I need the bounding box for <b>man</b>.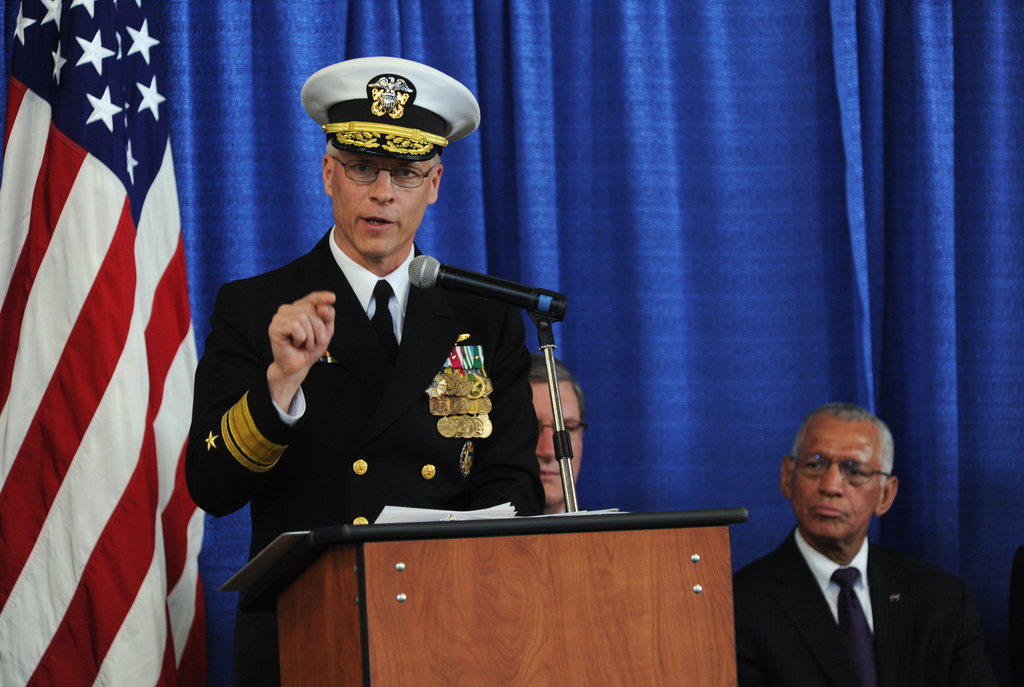
Here it is: [x1=188, y1=58, x2=548, y2=686].
